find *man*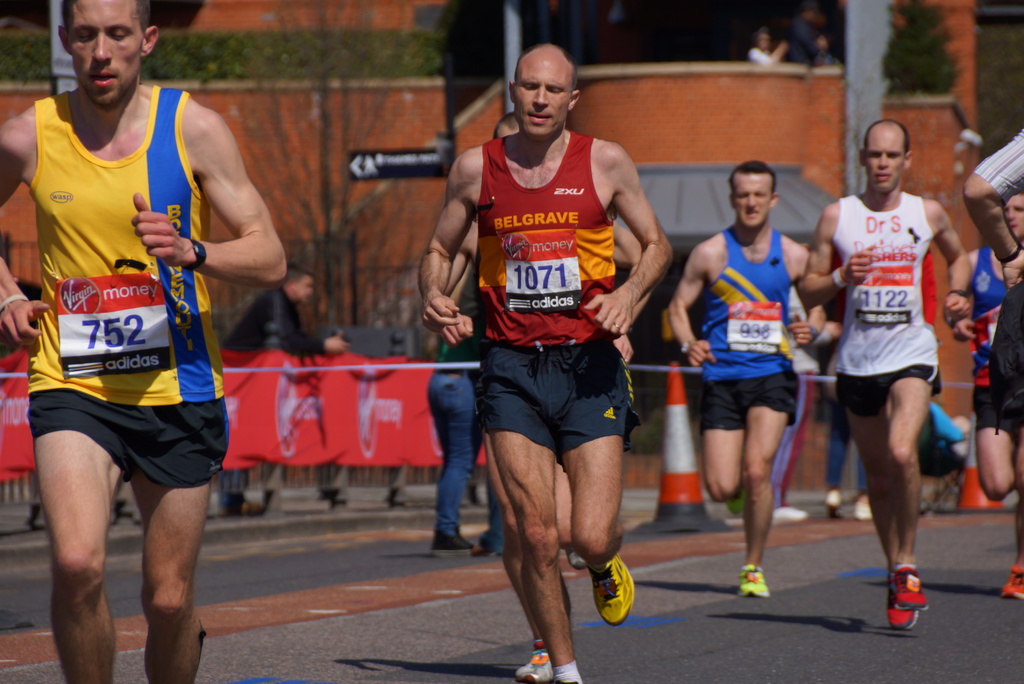
select_region(749, 27, 788, 65)
